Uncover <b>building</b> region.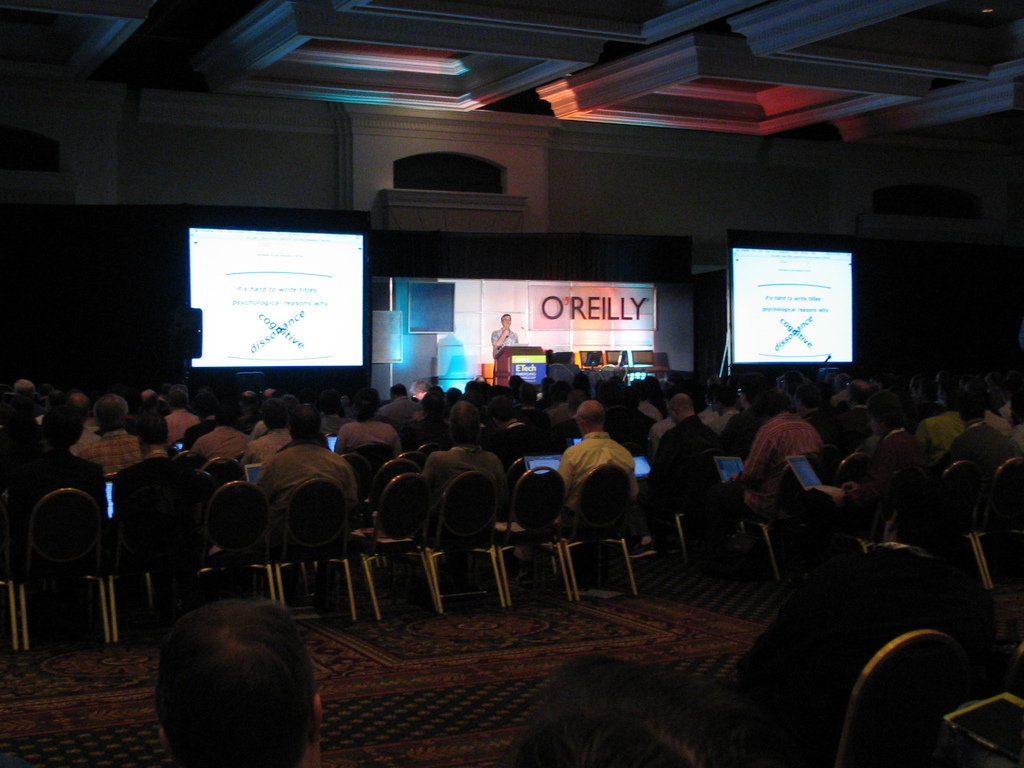
Uncovered: select_region(0, 0, 1023, 767).
